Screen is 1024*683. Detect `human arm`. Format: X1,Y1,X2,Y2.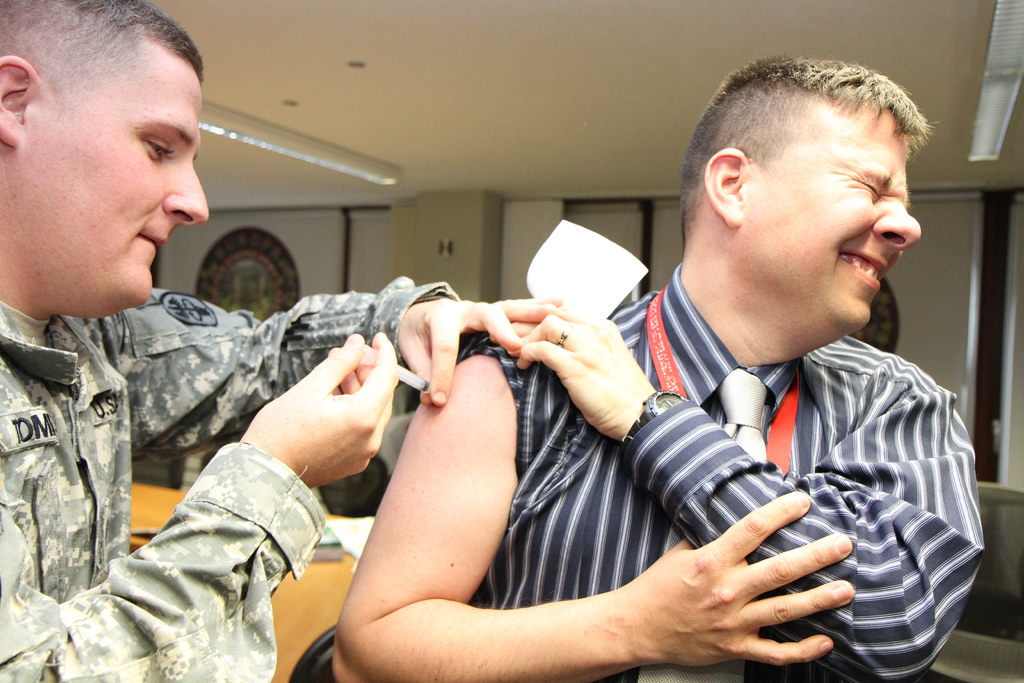
506,299,986,682.
